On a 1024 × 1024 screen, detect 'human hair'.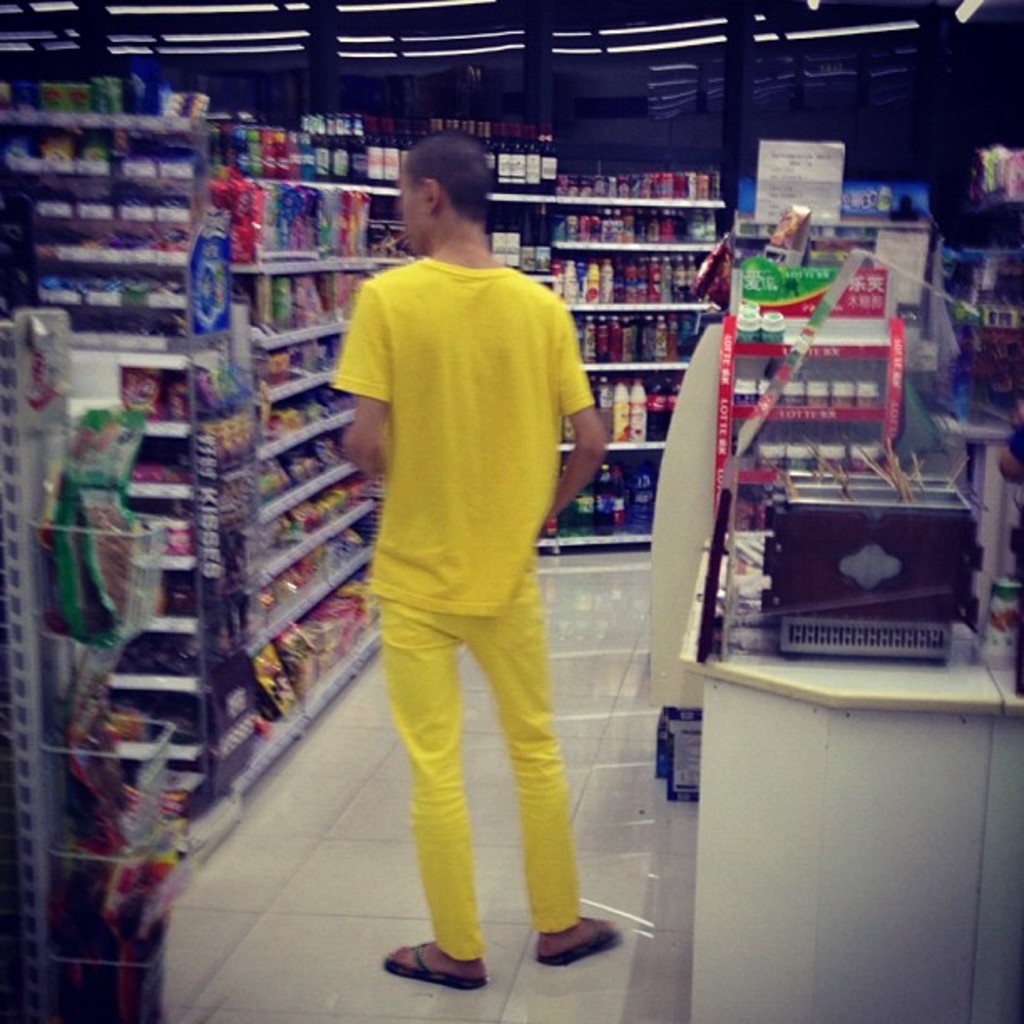
select_region(385, 129, 495, 229).
